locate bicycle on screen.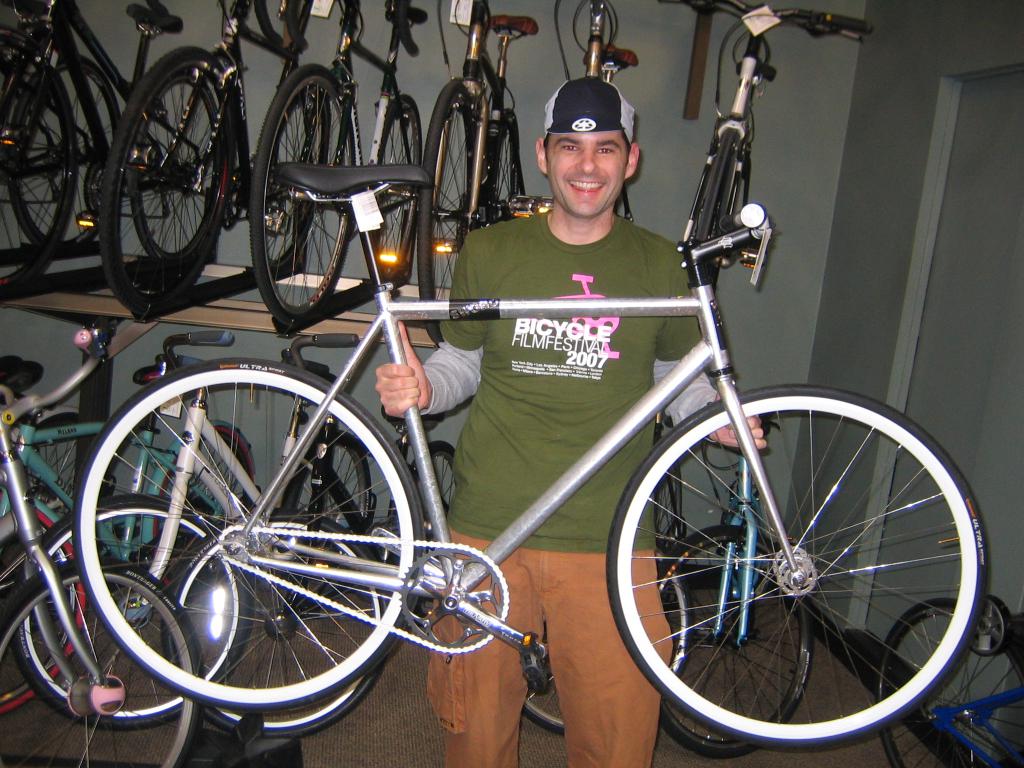
On screen at (x1=0, y1=465, x2=257, y2=732).
